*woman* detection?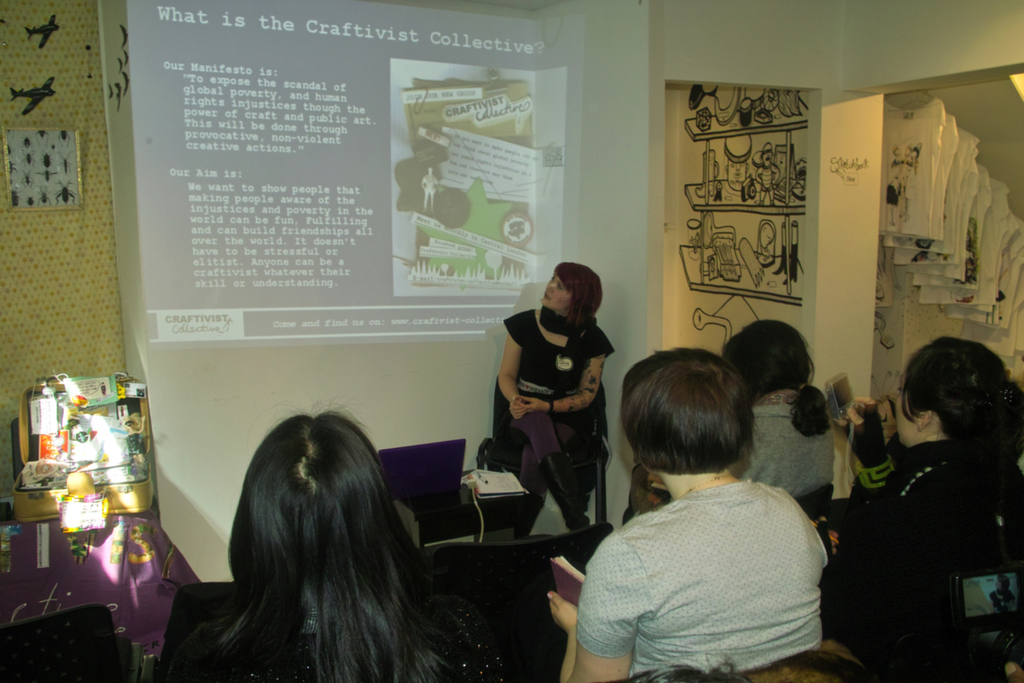
[x1=494, y1=263, x2=619, y2=541]
